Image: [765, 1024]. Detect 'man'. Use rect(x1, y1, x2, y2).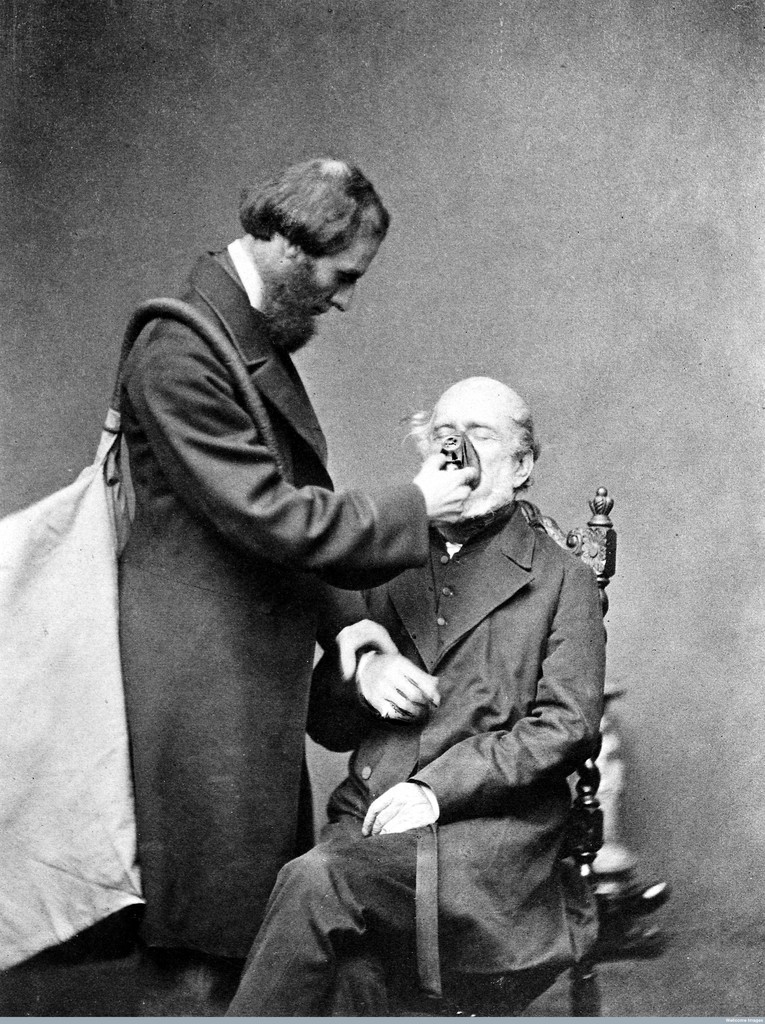
rect(223, 373, 609, 1023).
